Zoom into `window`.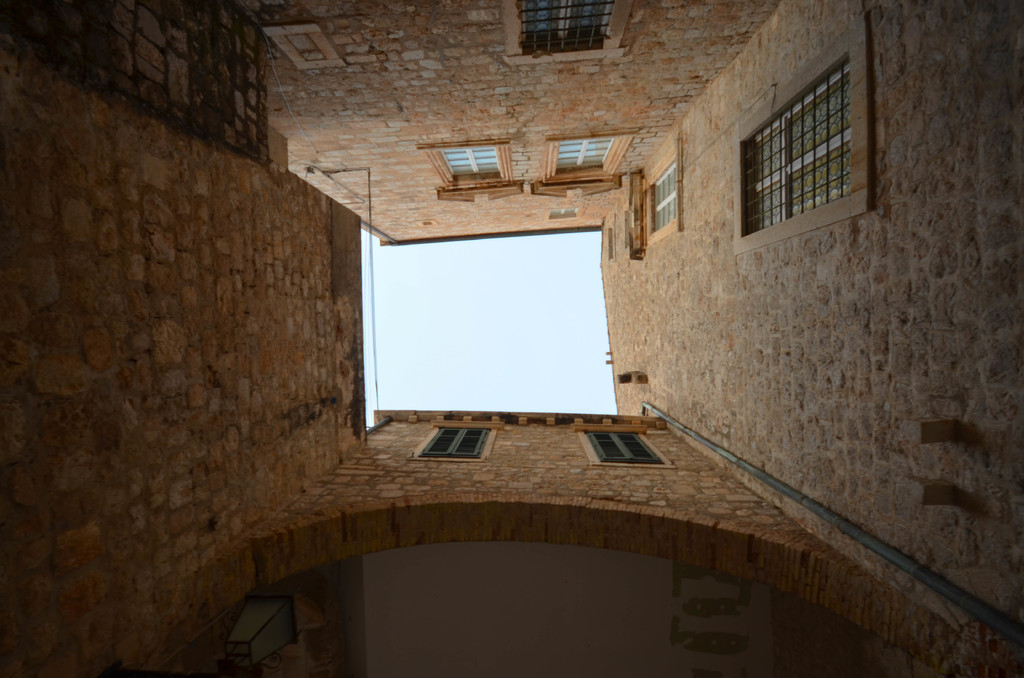
Zoom target: 410 421 504 458.
